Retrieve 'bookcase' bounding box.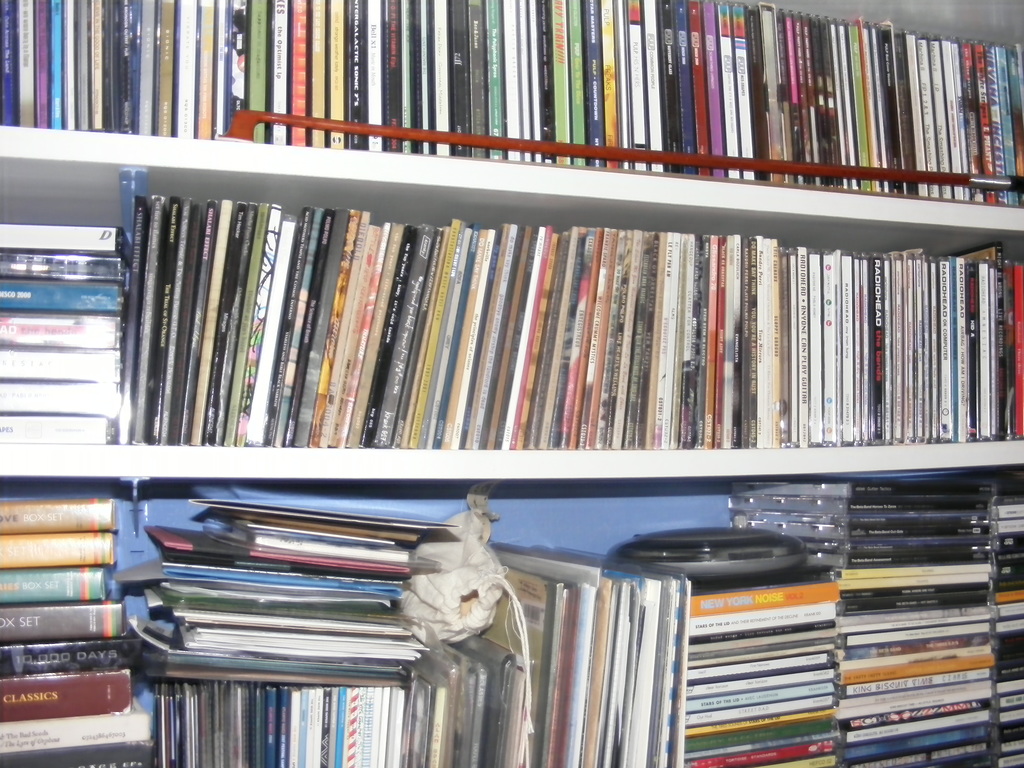
Bounding box: 0 0 1023 767.
